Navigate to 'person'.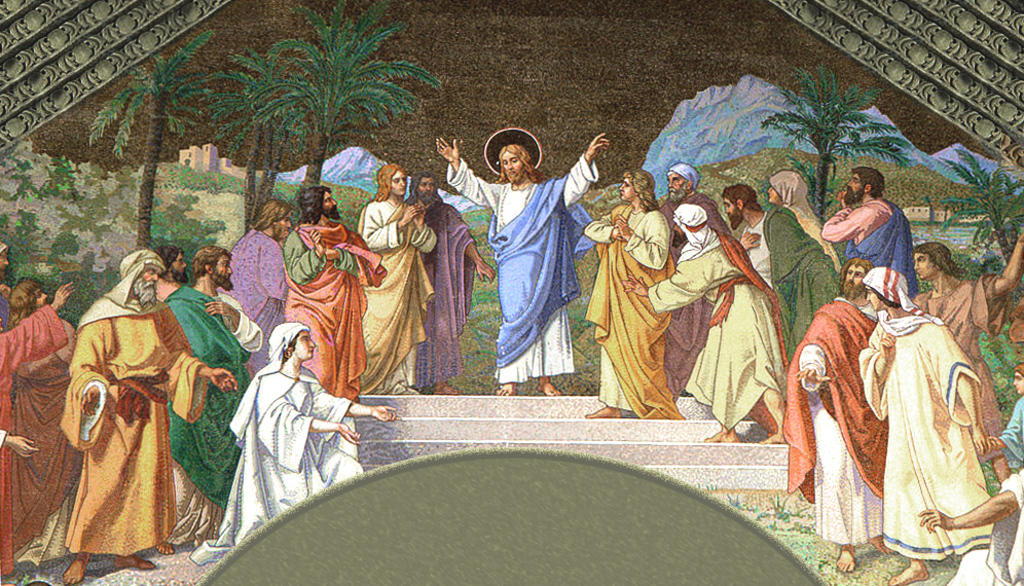
Navigation target: select_region(819, 158, 912, 279).
